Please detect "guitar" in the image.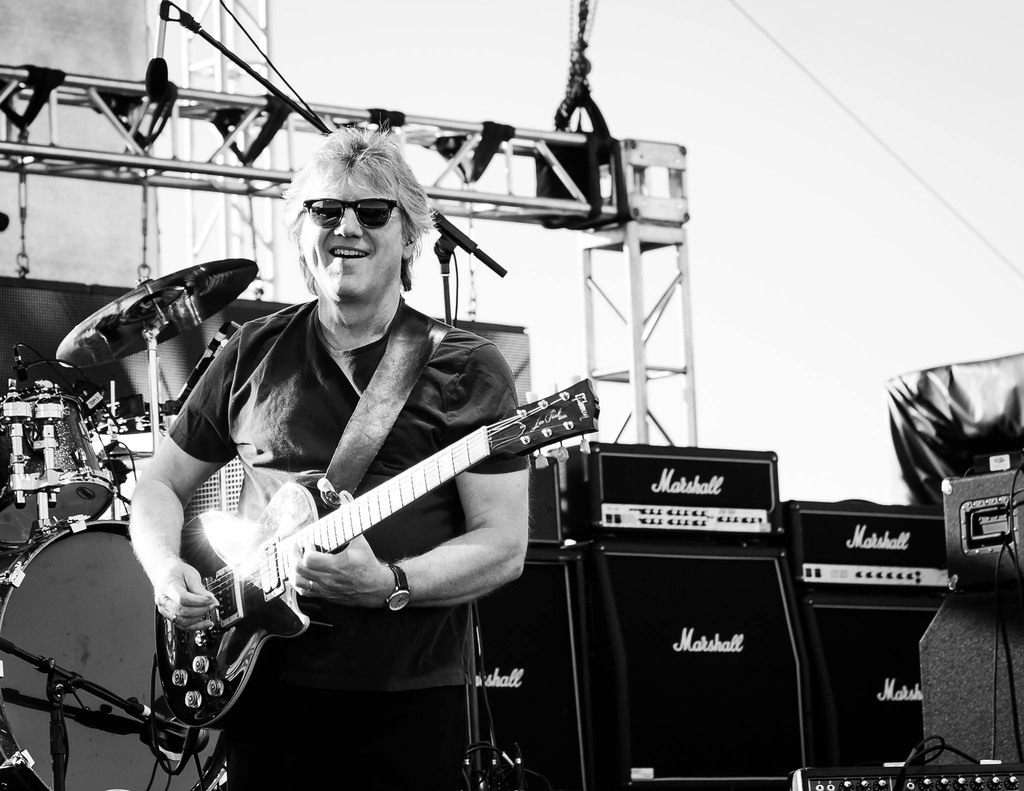
BBox(136, 353, 607, 722).
